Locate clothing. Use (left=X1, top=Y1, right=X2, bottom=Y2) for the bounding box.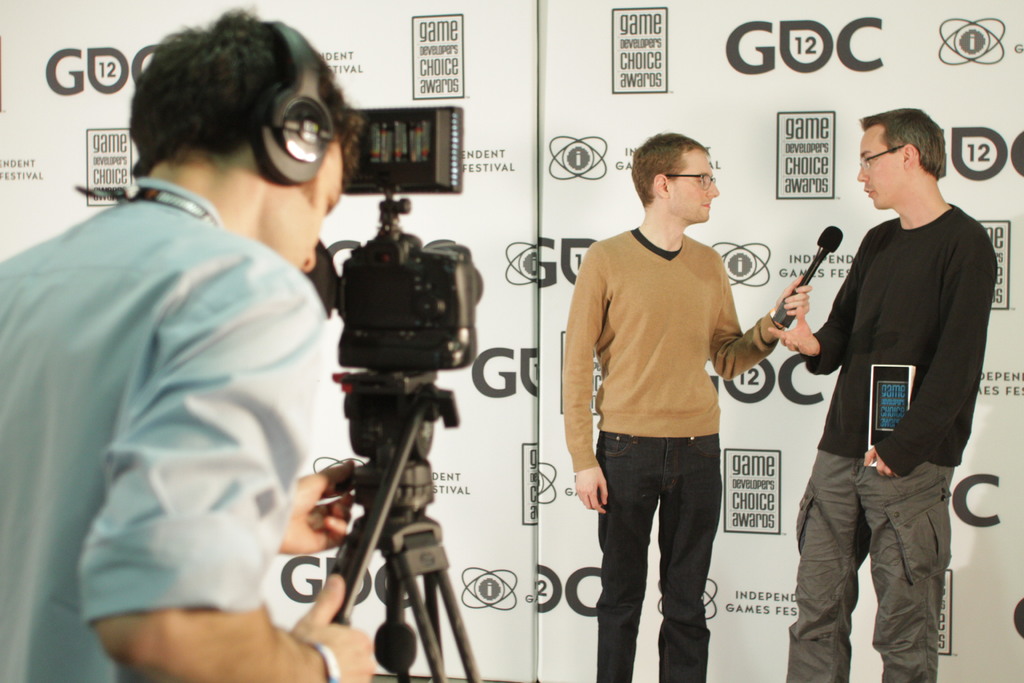
(left=0, top=197, right=324, bottom=682).
